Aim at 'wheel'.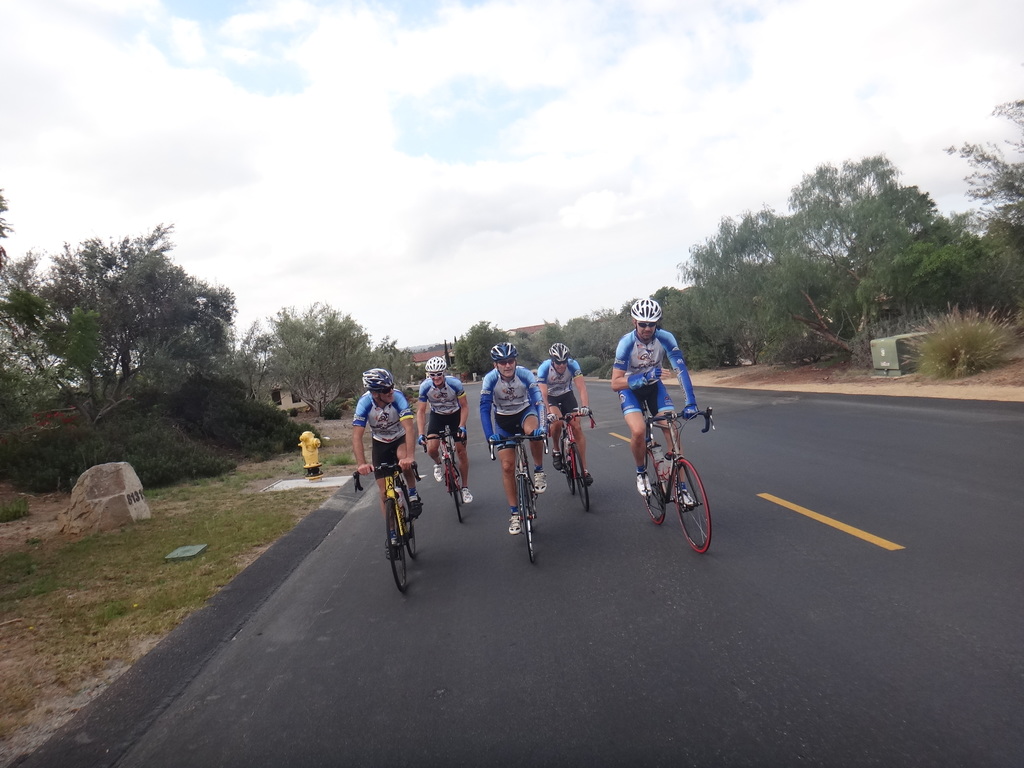
Aimed at BBox(675, 459, 712, 554).
